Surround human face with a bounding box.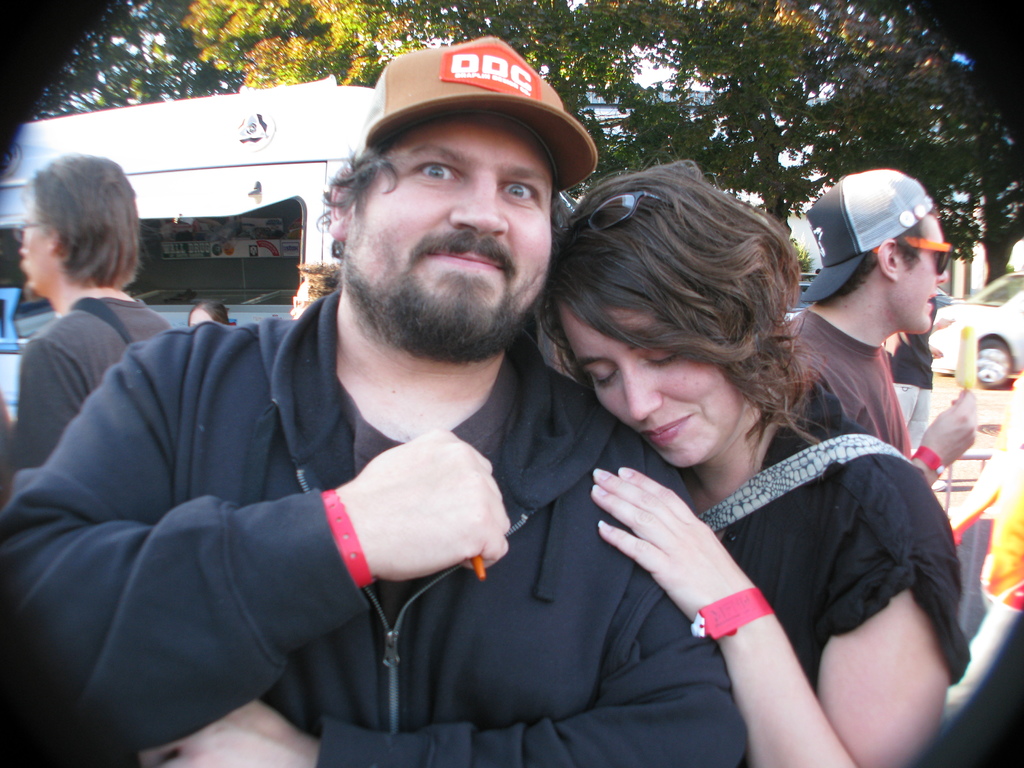
crop(346, 114, 554, 307).
